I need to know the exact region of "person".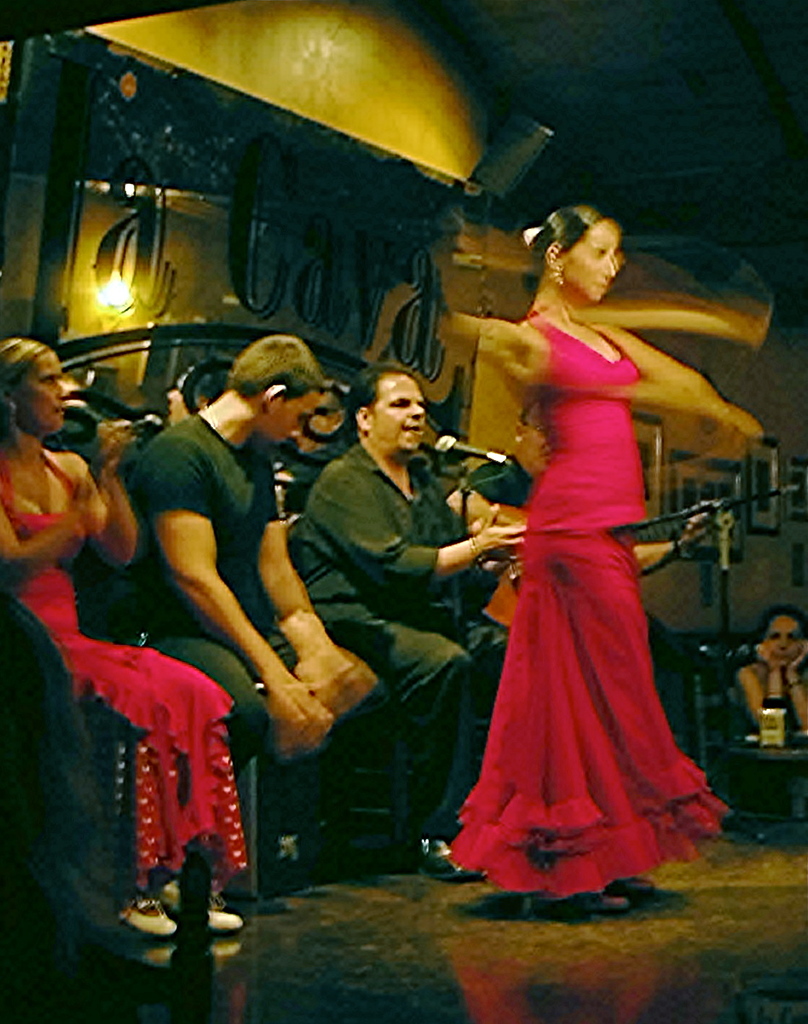
Region: select_region(730, 600, 807, 739).
